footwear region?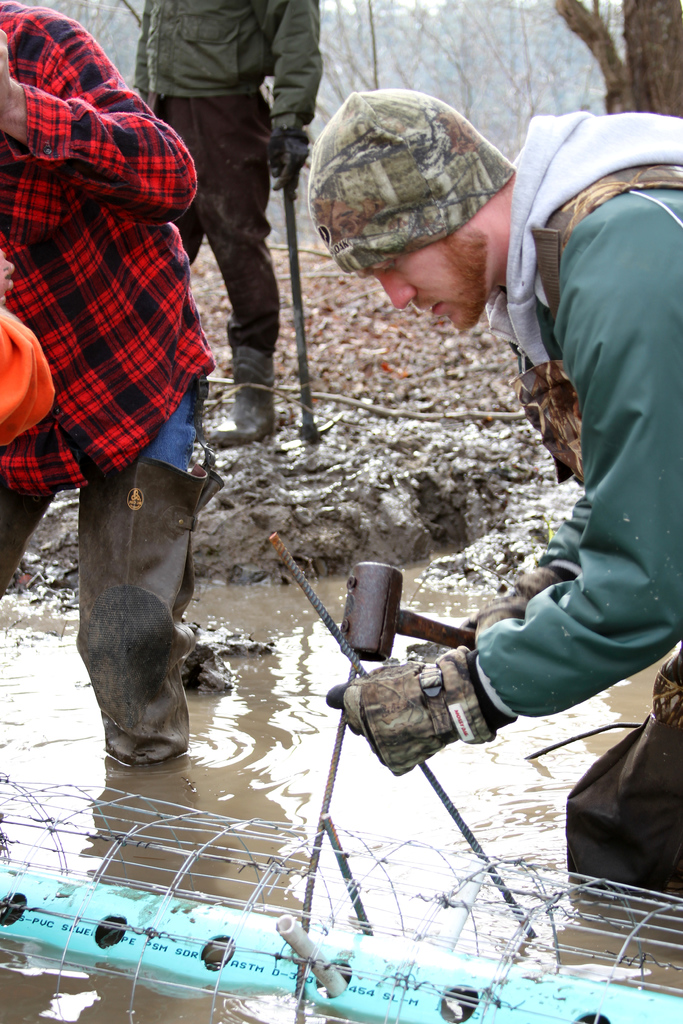
box=[215, 323, 279, 447]
